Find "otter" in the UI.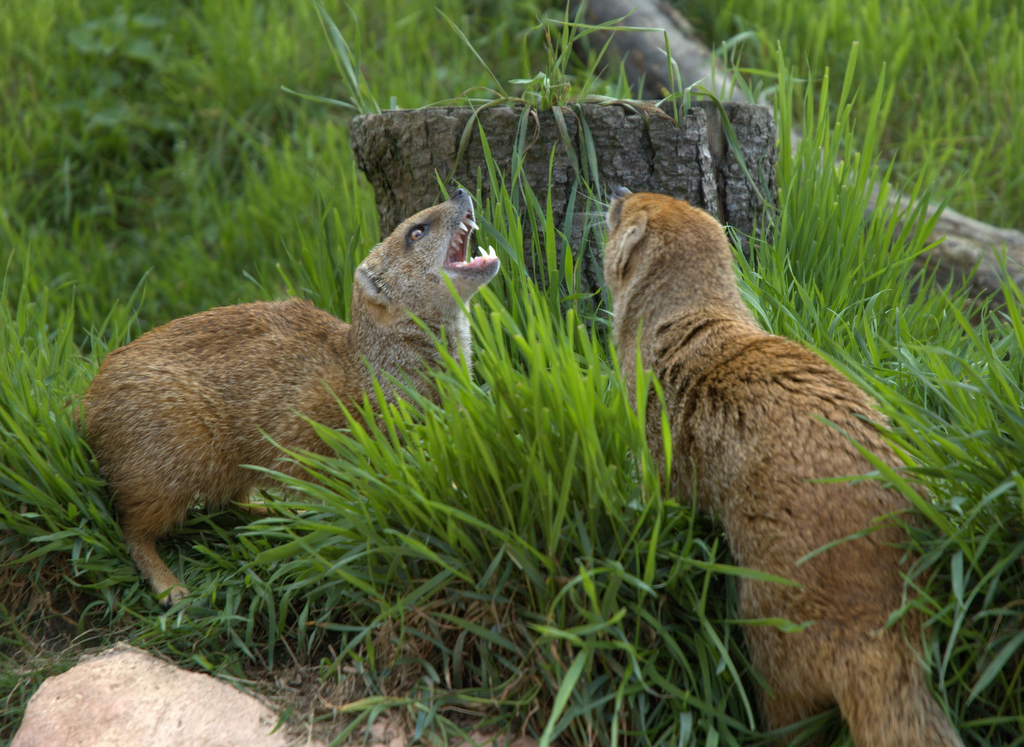
UI element at rect(599, 184, 968, 746).
